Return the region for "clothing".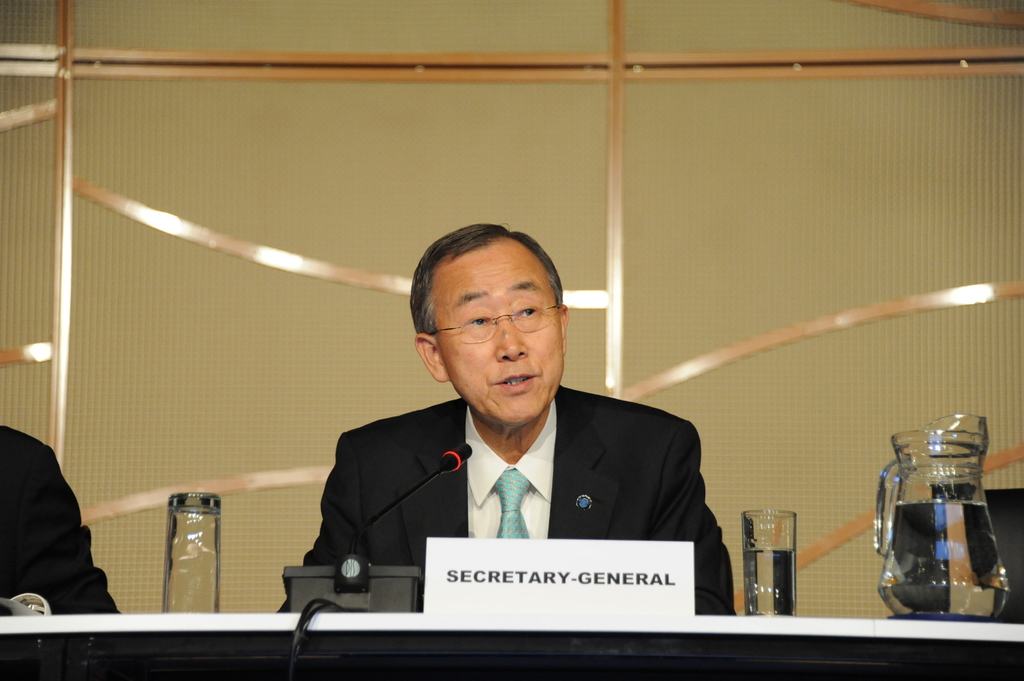
292/342/738/610.
